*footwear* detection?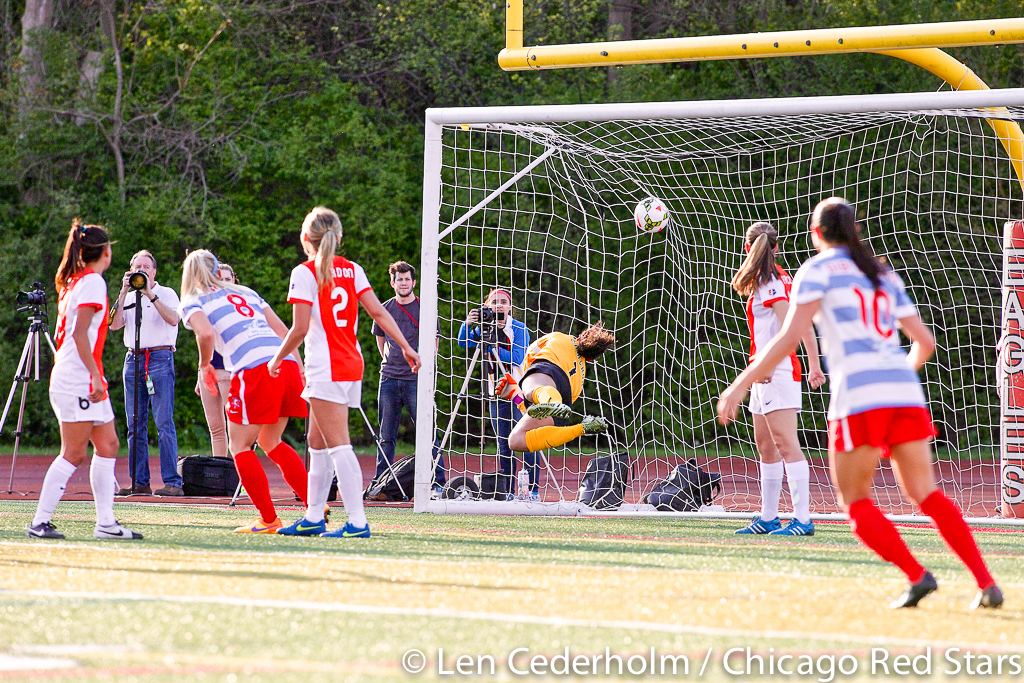
rect(732, 511, 784, 535)
